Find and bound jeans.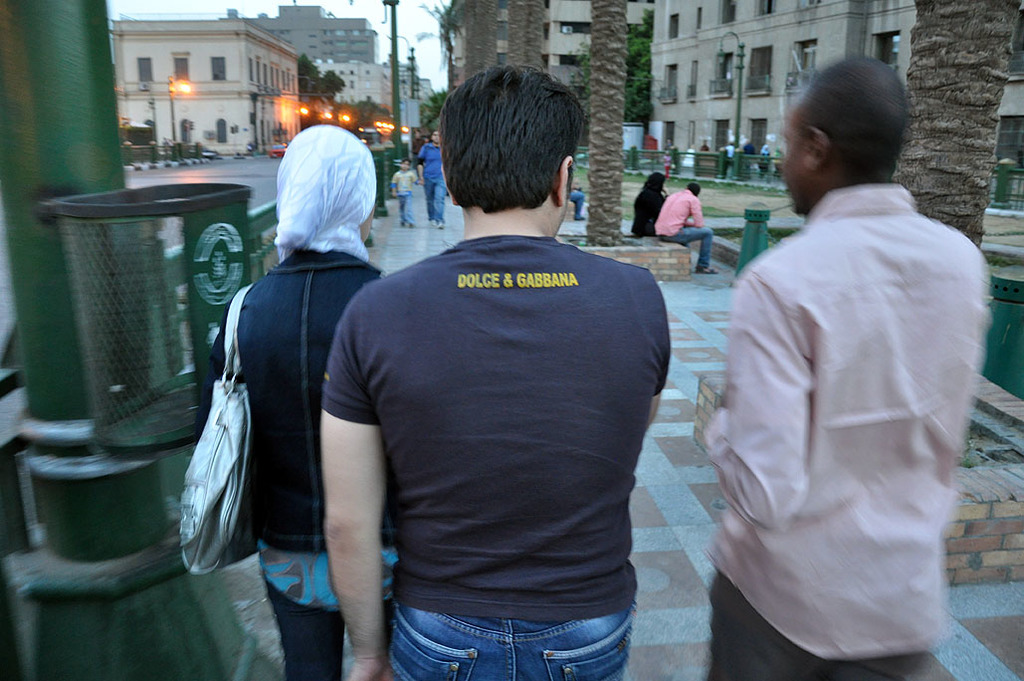
Bound: bbox=[424, 182, 445, 222].
